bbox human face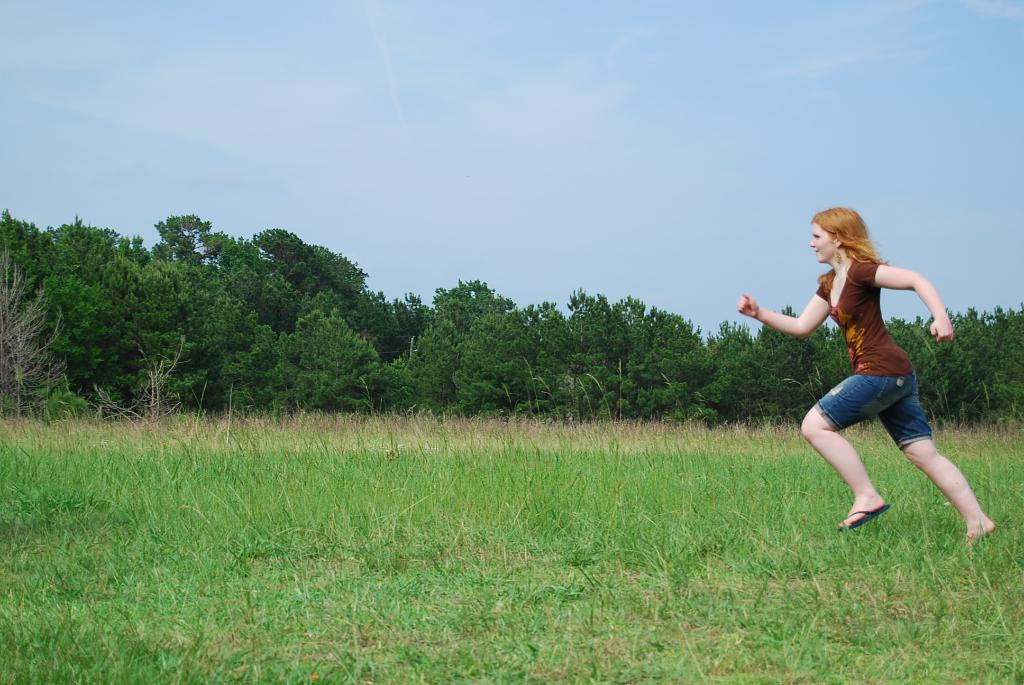
left=810, top=222, right=839, bottom=264
